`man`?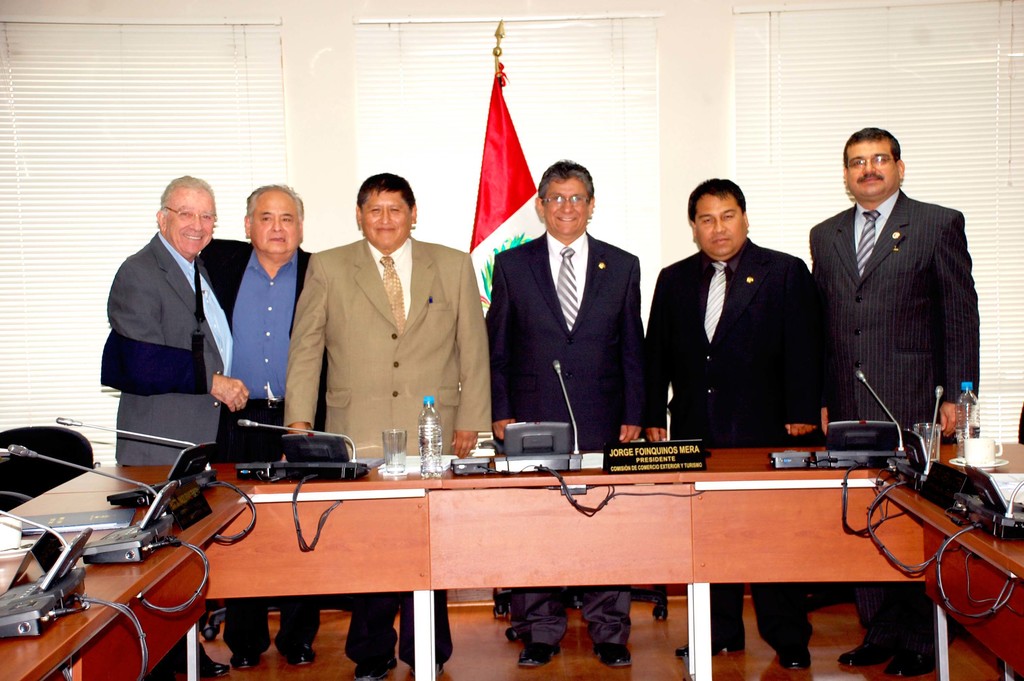
x1=104, y1=171, x2=228, y2=680
